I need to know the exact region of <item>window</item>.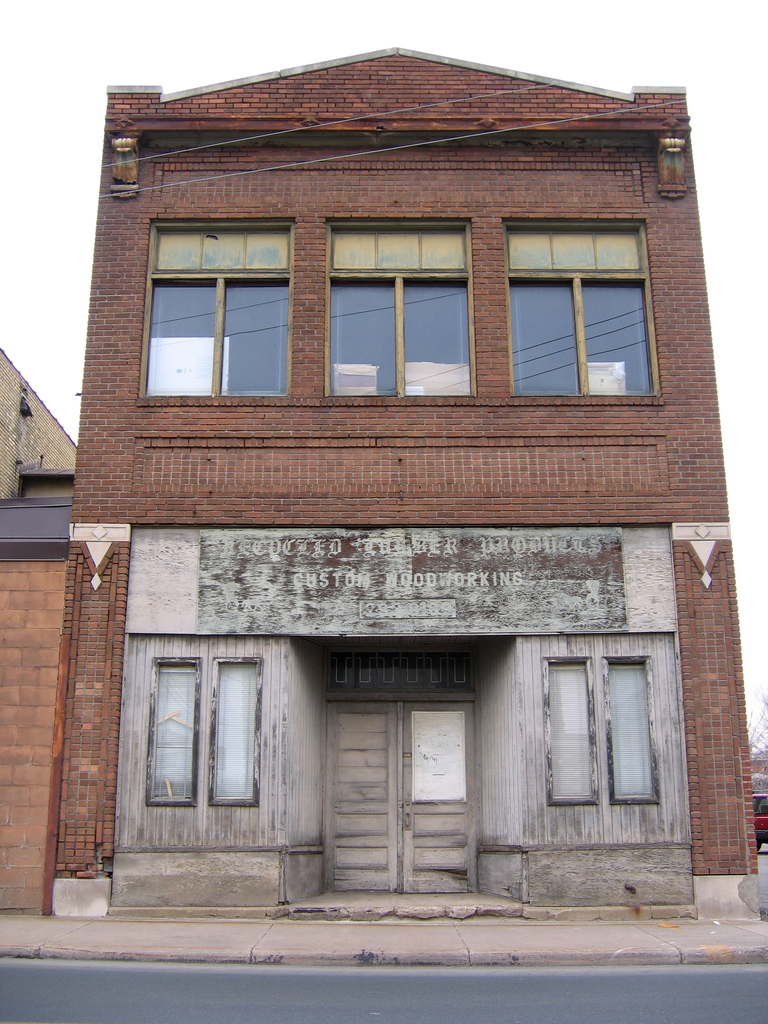
Region: bbox=(518, 212, 664, 398).
